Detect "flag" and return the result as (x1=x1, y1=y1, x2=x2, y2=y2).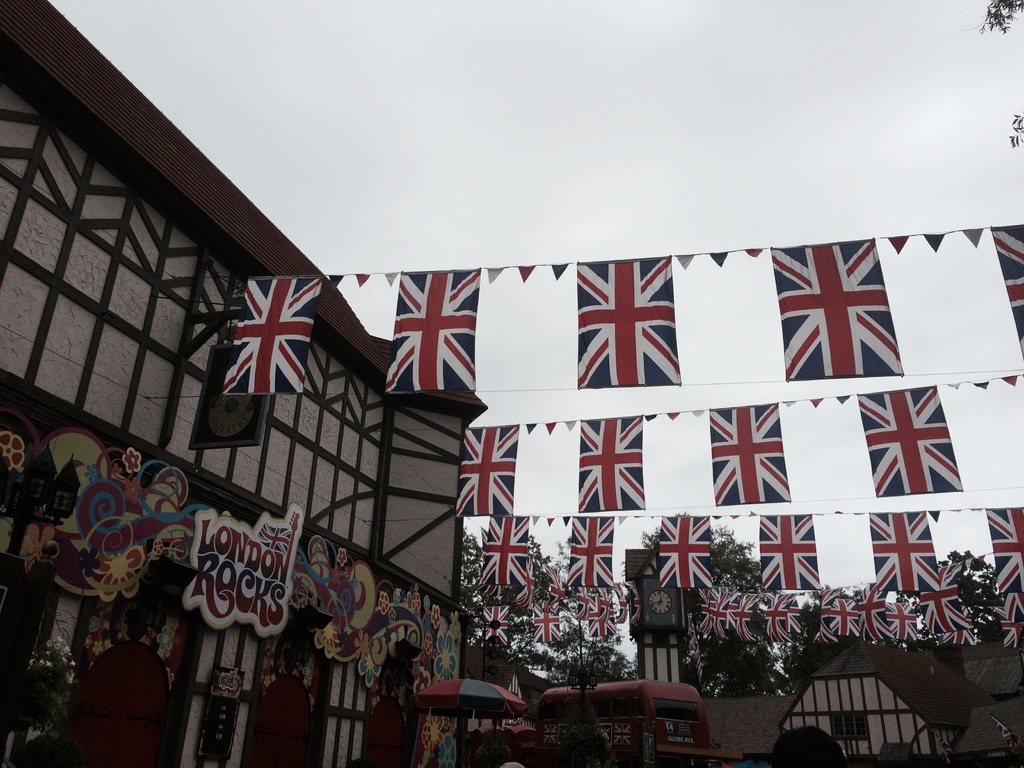
(x1=222, y1=274, x2=324, y2=397).
